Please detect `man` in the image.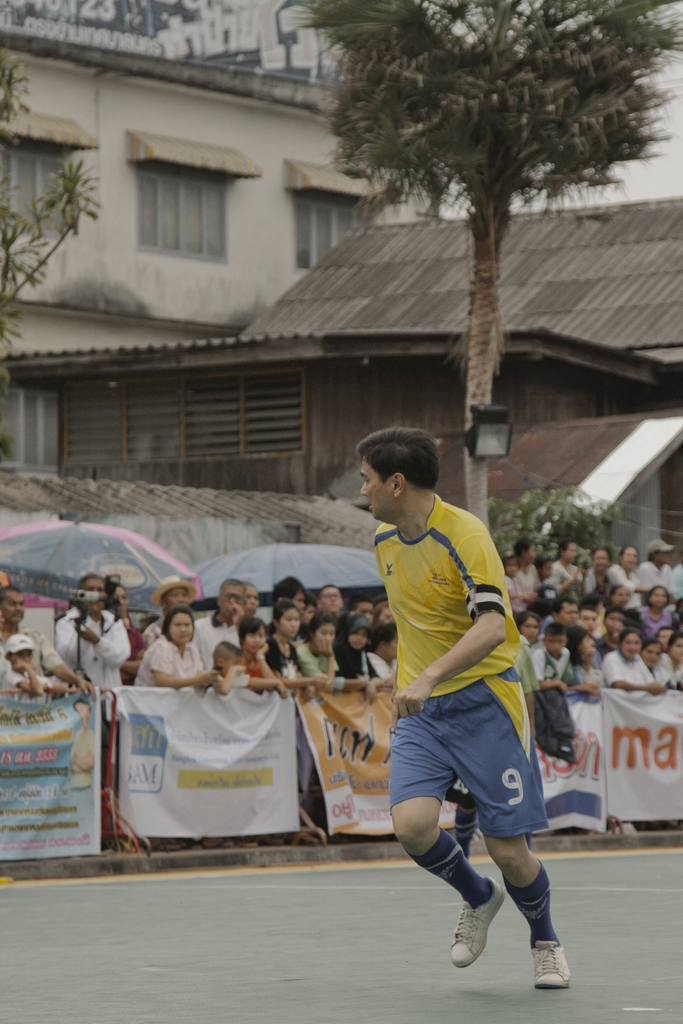
[0, 580, 97, 704].
